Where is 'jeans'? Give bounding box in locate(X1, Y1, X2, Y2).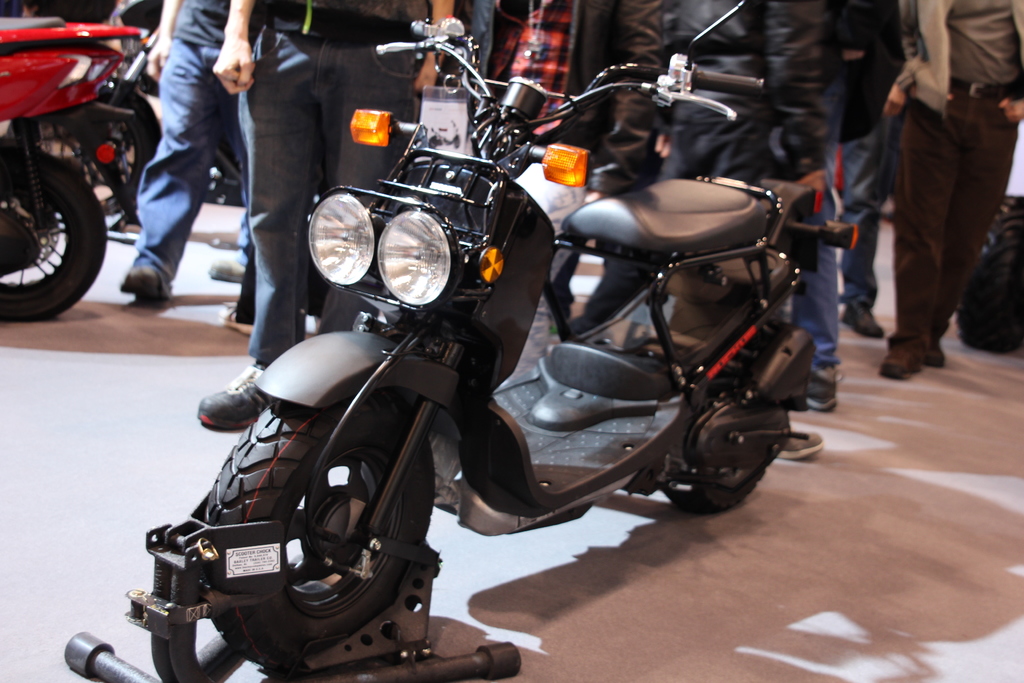
locate(235, 22, 422, 384).
